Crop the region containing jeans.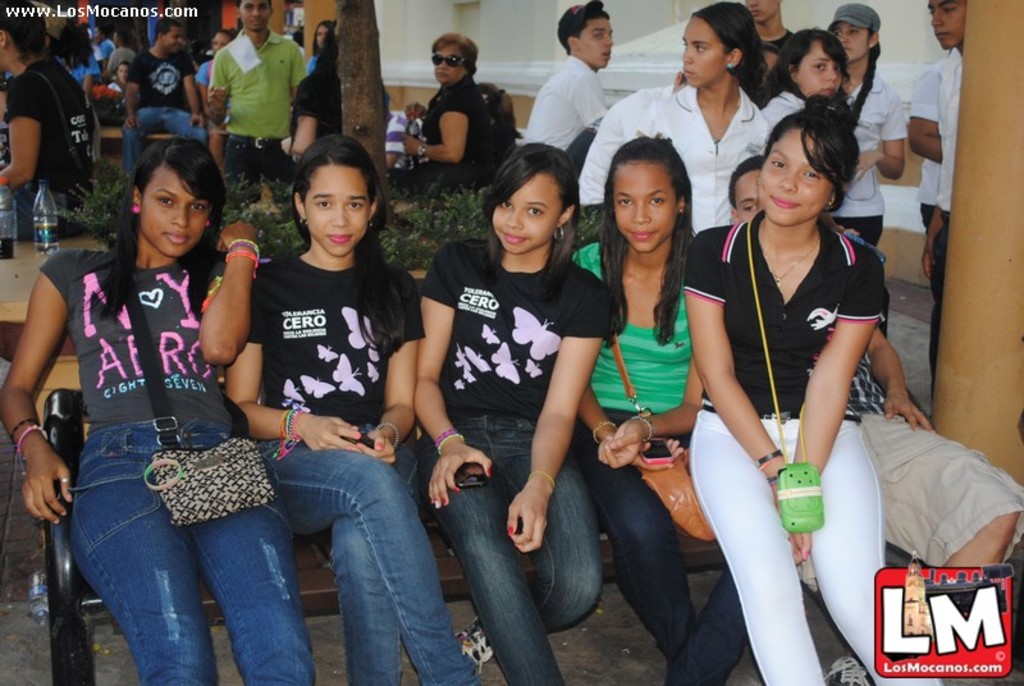
Crop region: left=692, top=404, right=945, bottom=685.
